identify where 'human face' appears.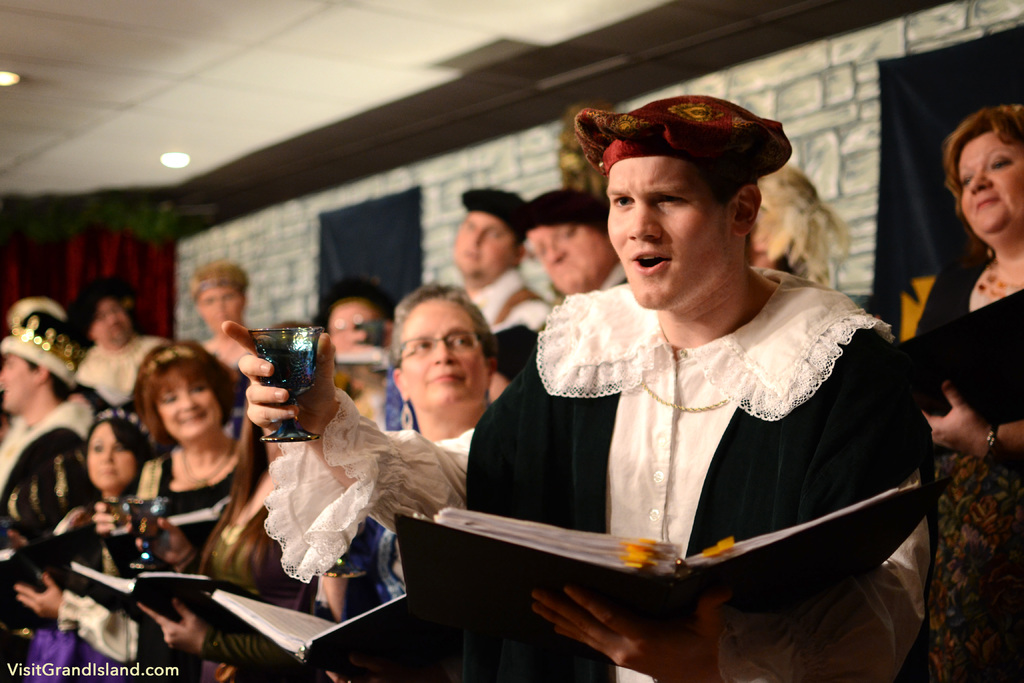
Appears at <box>198,289,241,331</box>.
